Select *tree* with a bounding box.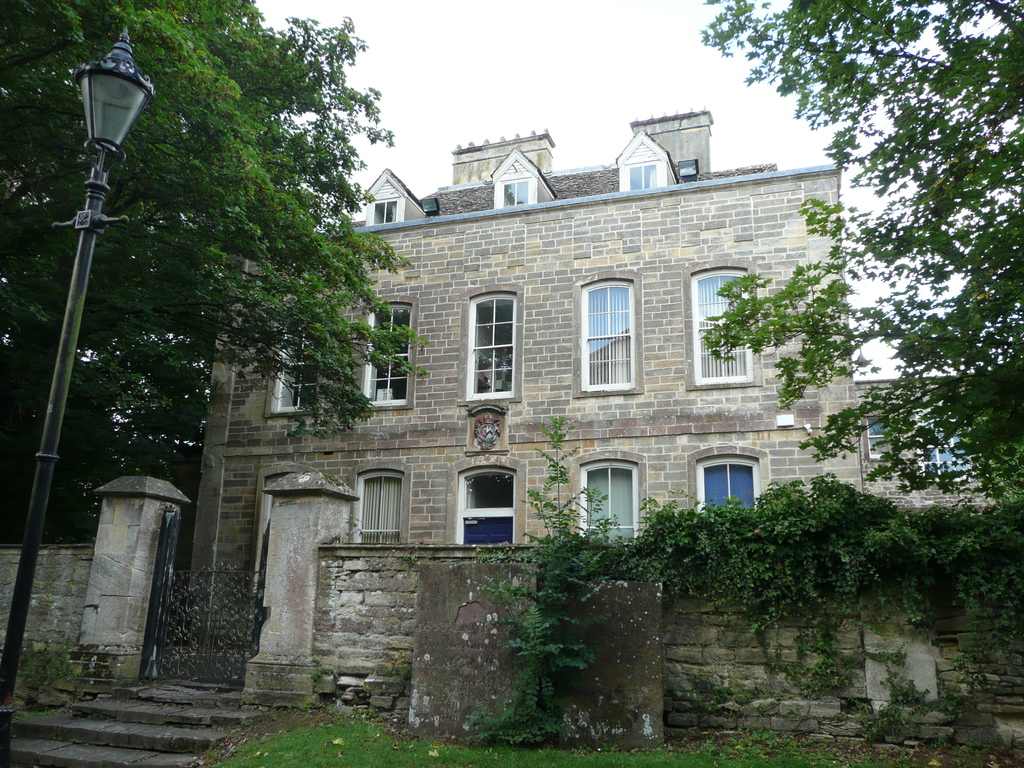
detection(0, 0, 438, 523).
